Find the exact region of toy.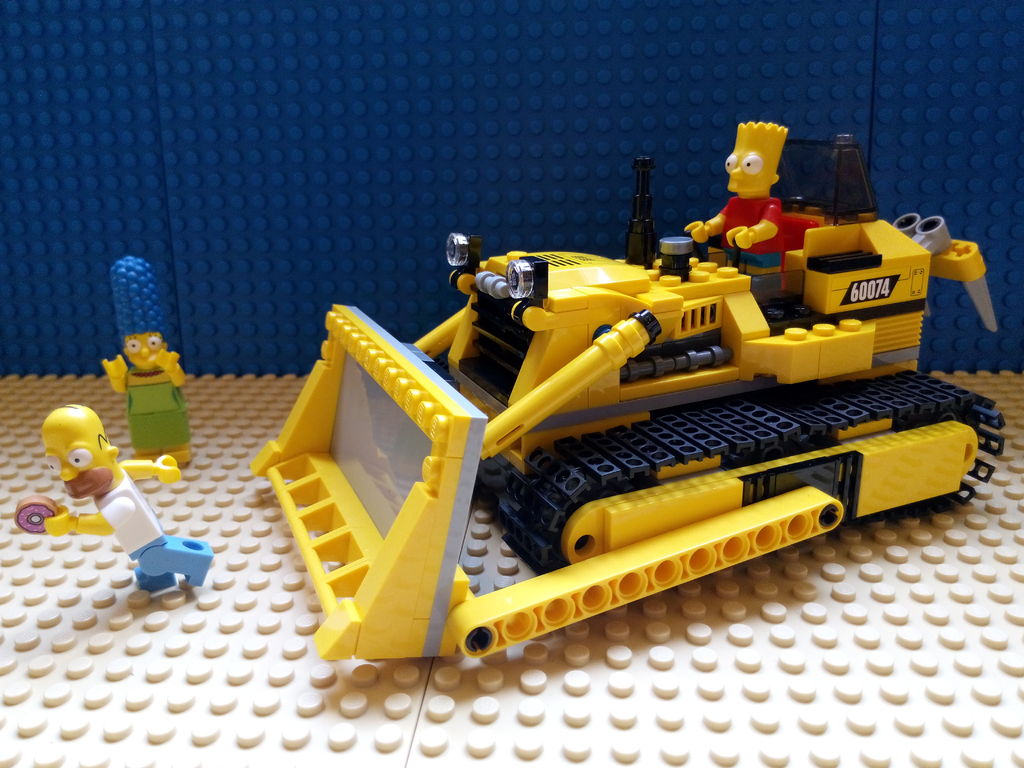
Exact region: {"x1": 104, "y1": 253, "x2": 184, "y2": 469}.
